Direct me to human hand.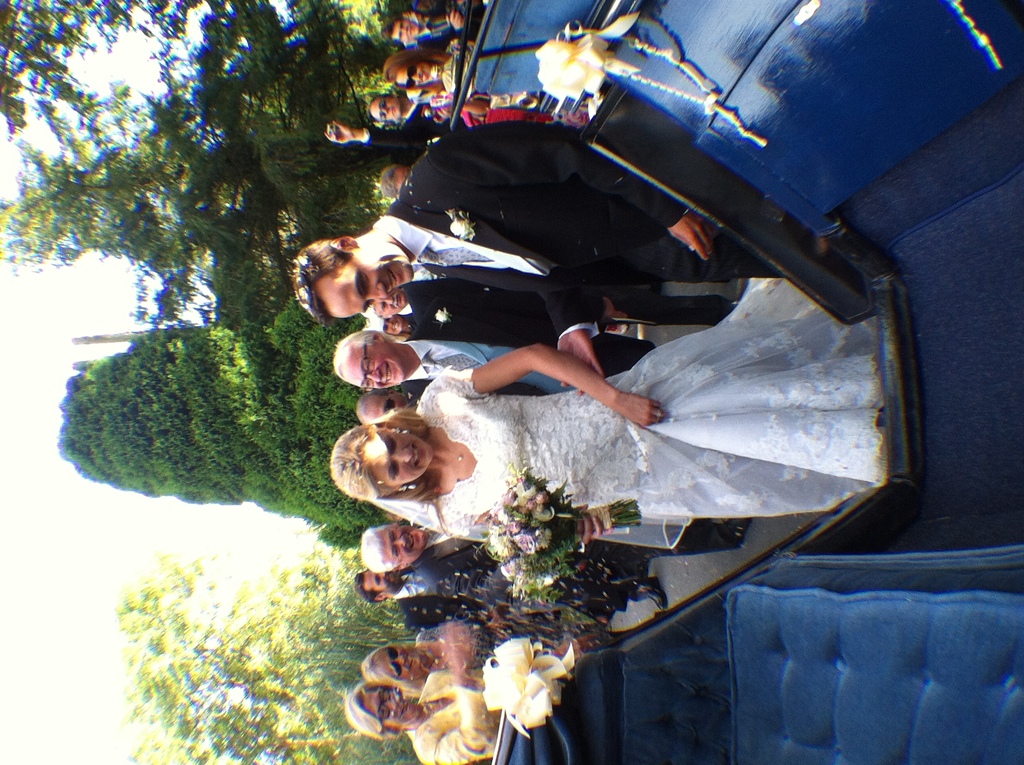
Direction: <box>321,120,354,149</box>.
